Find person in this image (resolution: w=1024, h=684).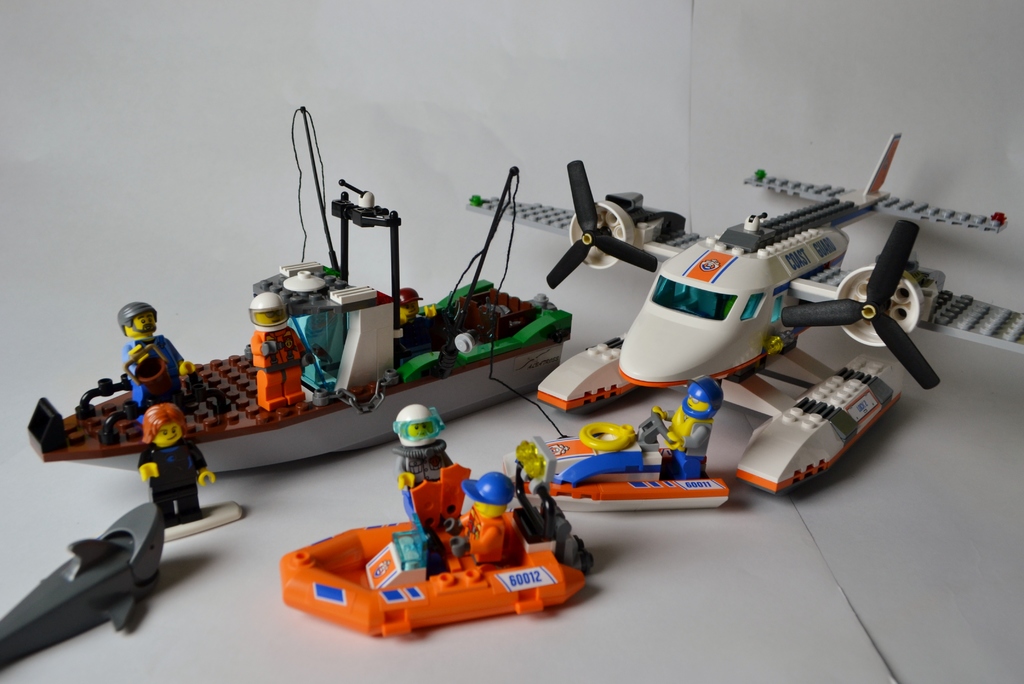
[244,288,311,410].
